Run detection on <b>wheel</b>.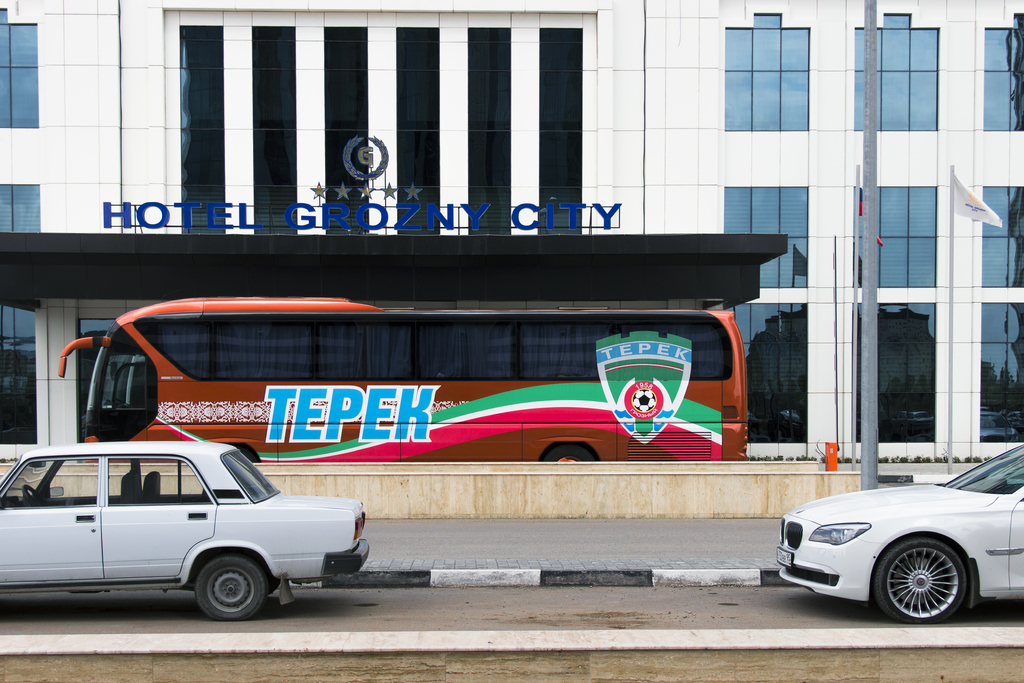
Result: l=871, t=538, r=973, b=625.
